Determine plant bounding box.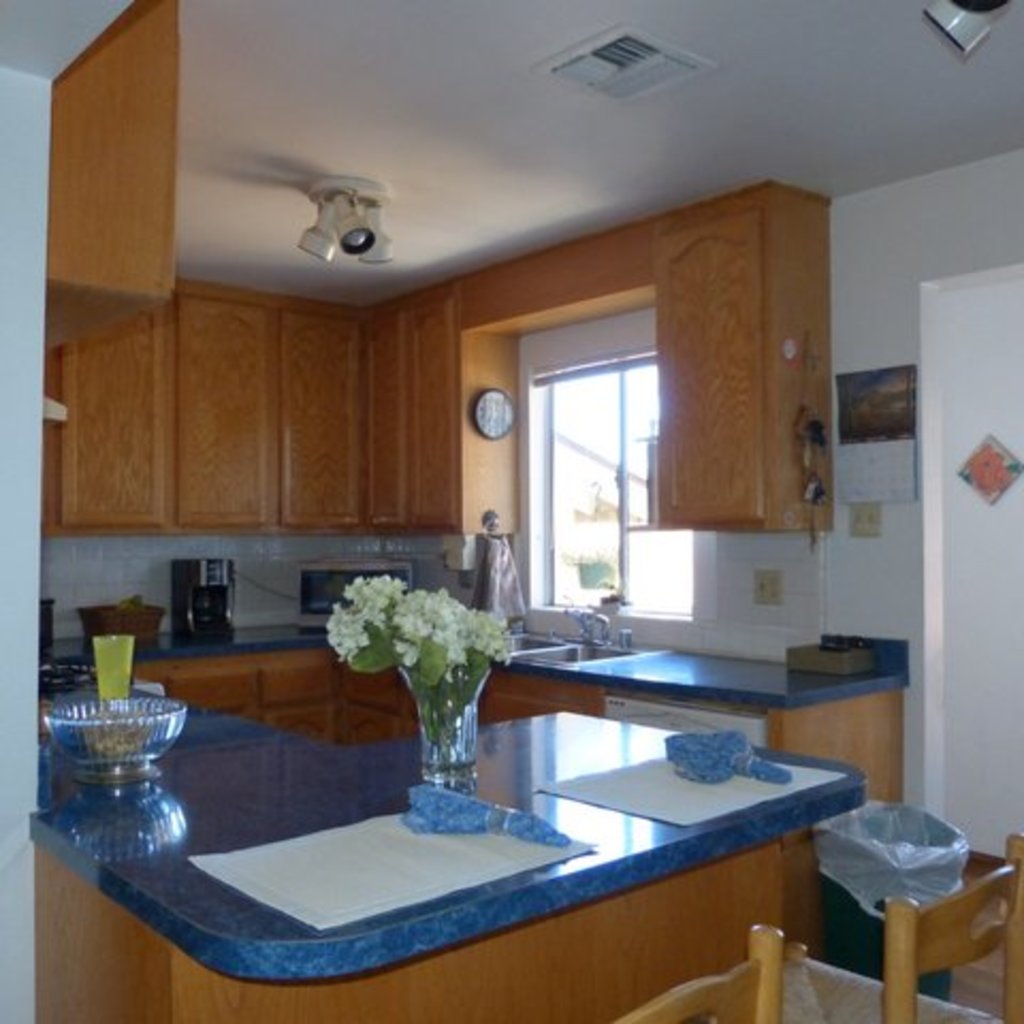
Determined: 311 567 531 791.
